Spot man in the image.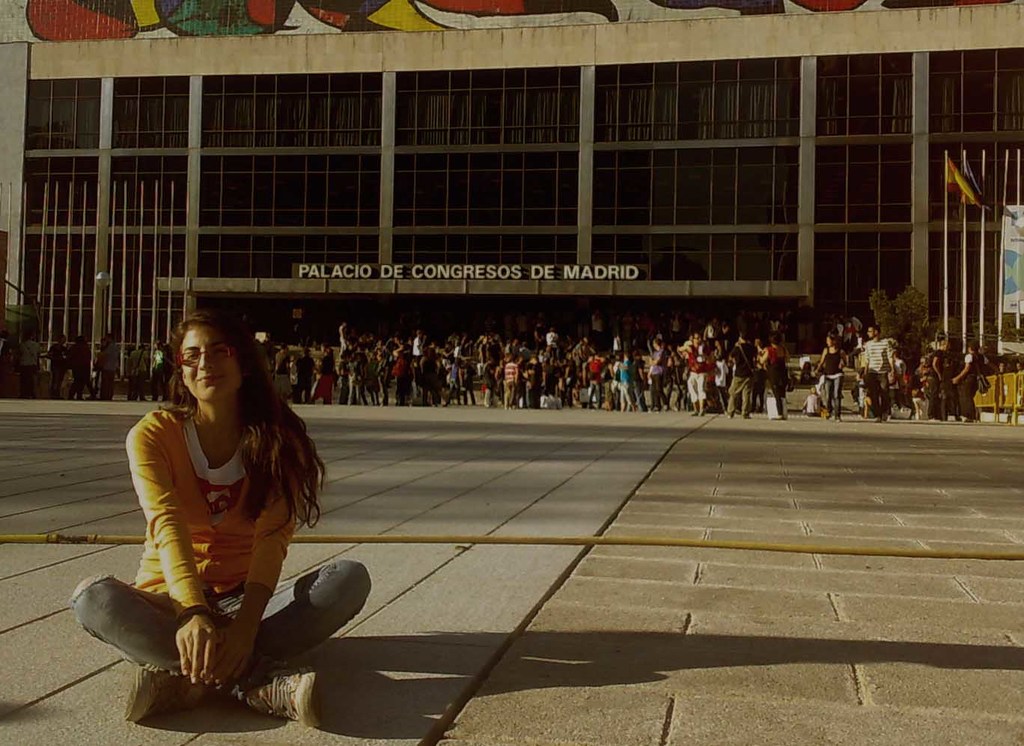
man found at (left=24, top=333, right=36, bottom=394).
